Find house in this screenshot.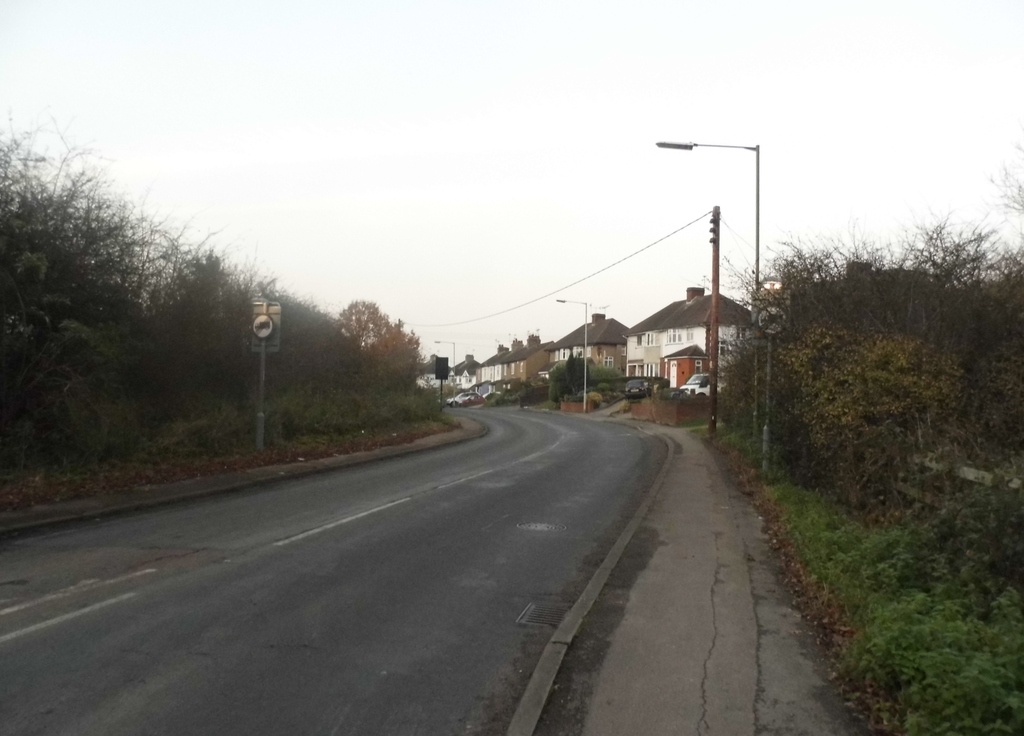
The bounding box for house is 447/351/481/394.
